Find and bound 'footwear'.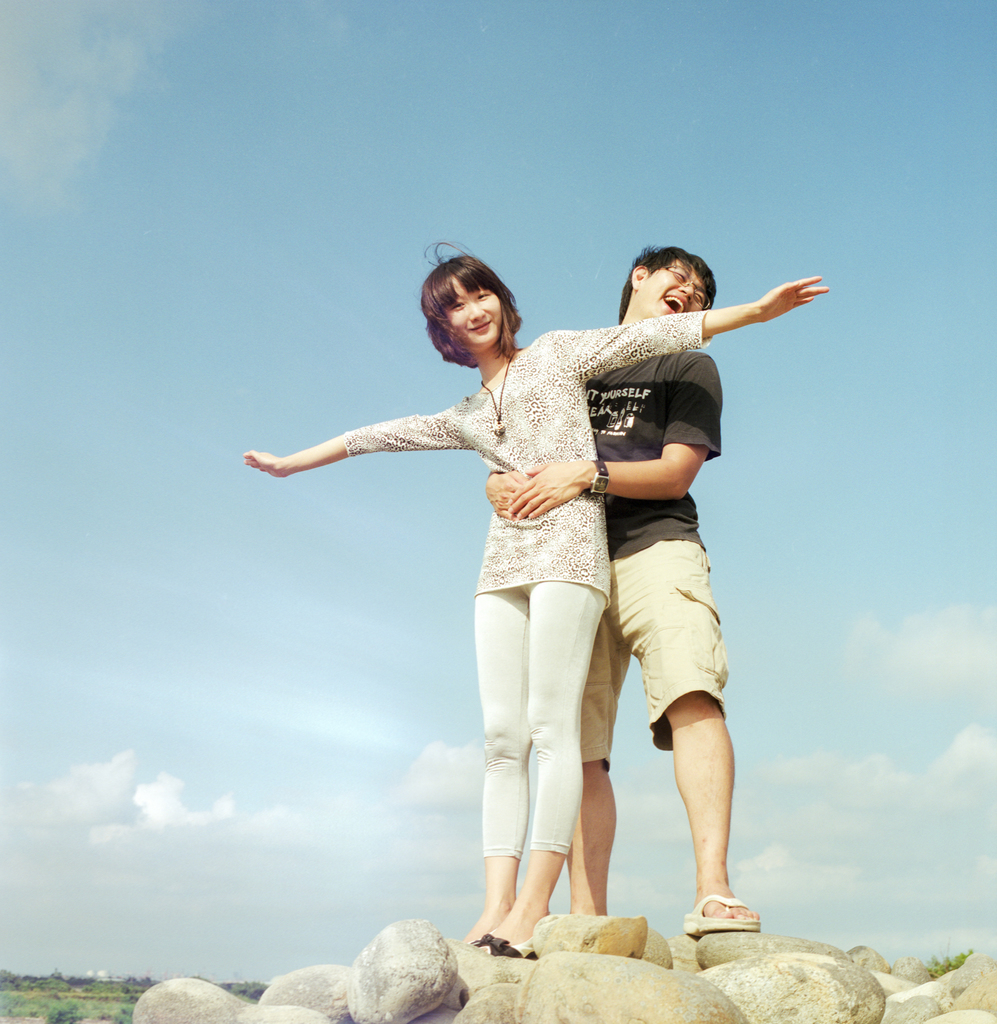
Bound: <region>686, 884, 766, 931</region>.
